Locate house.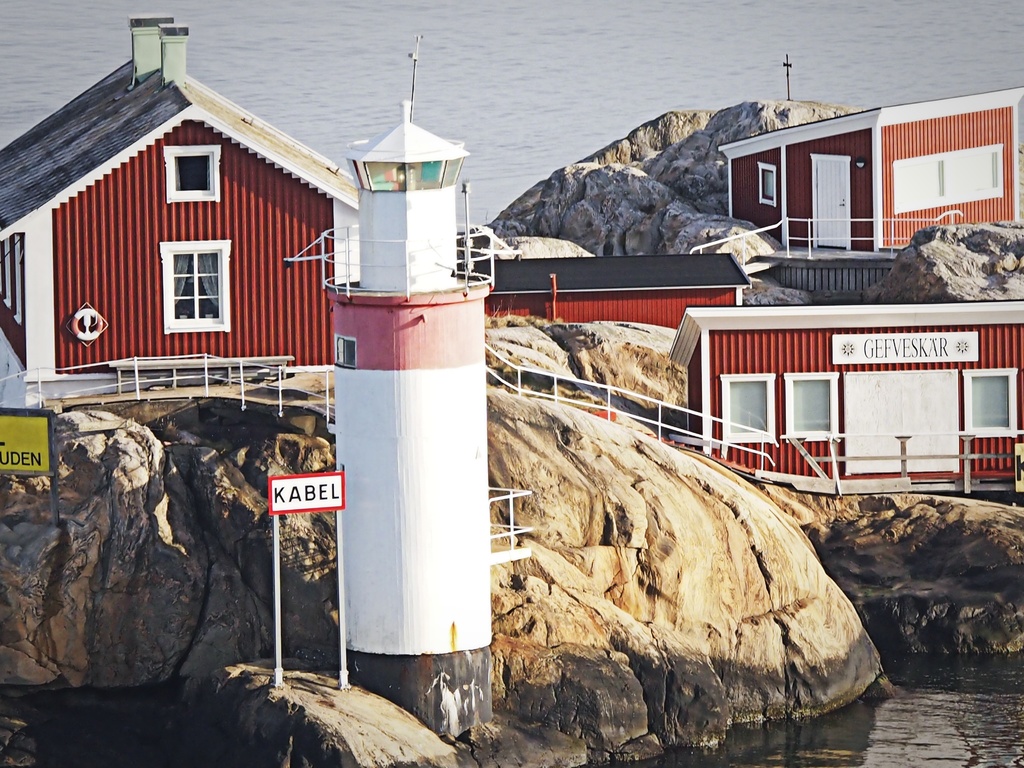
Bounding box: 0:13:364:386.
